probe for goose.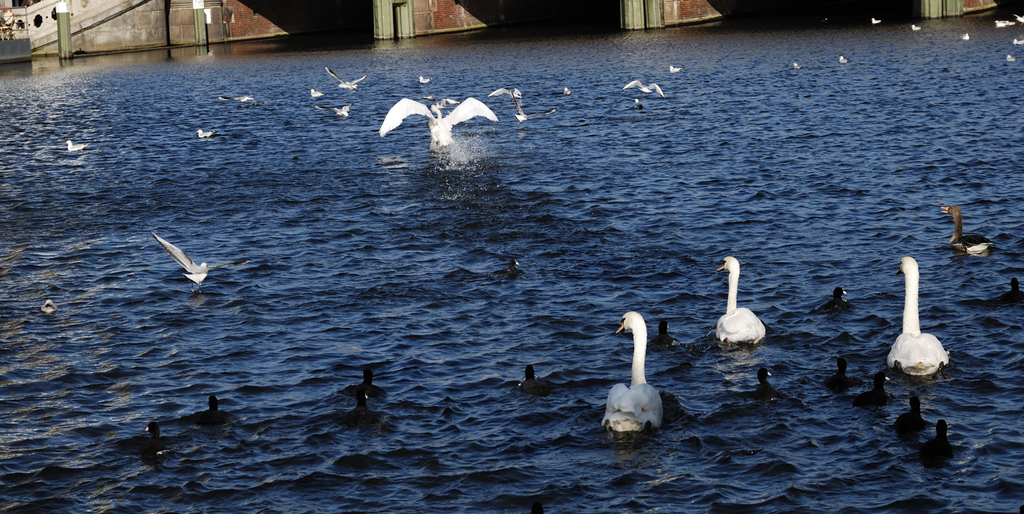
Probe result: bbox=(864, 373, 887, 404).
